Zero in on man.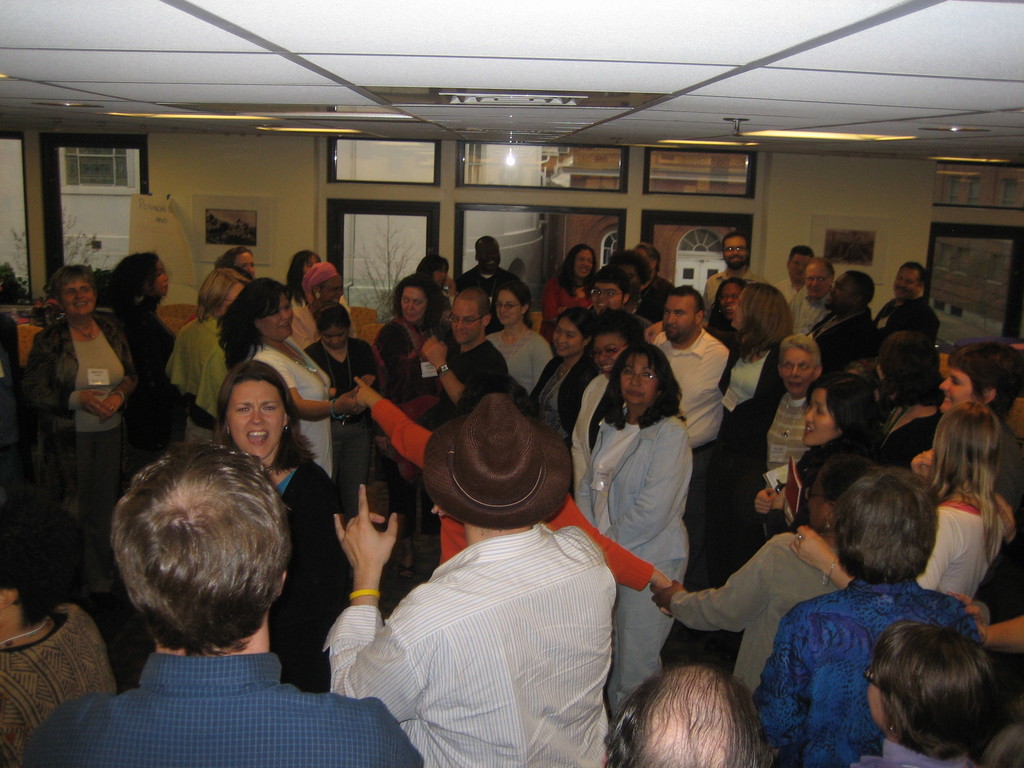
Zeroed in: bbox=[703, 233, 766, 318].
